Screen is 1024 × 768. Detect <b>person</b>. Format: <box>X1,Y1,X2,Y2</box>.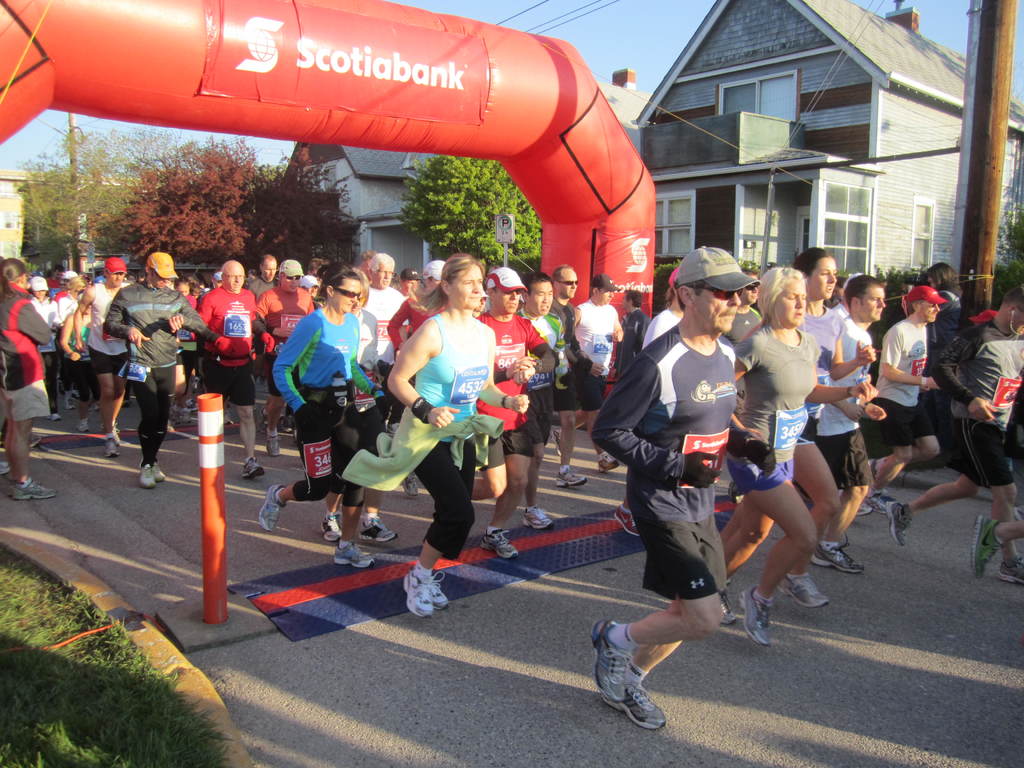
<box>271,248,370,521</box>.
